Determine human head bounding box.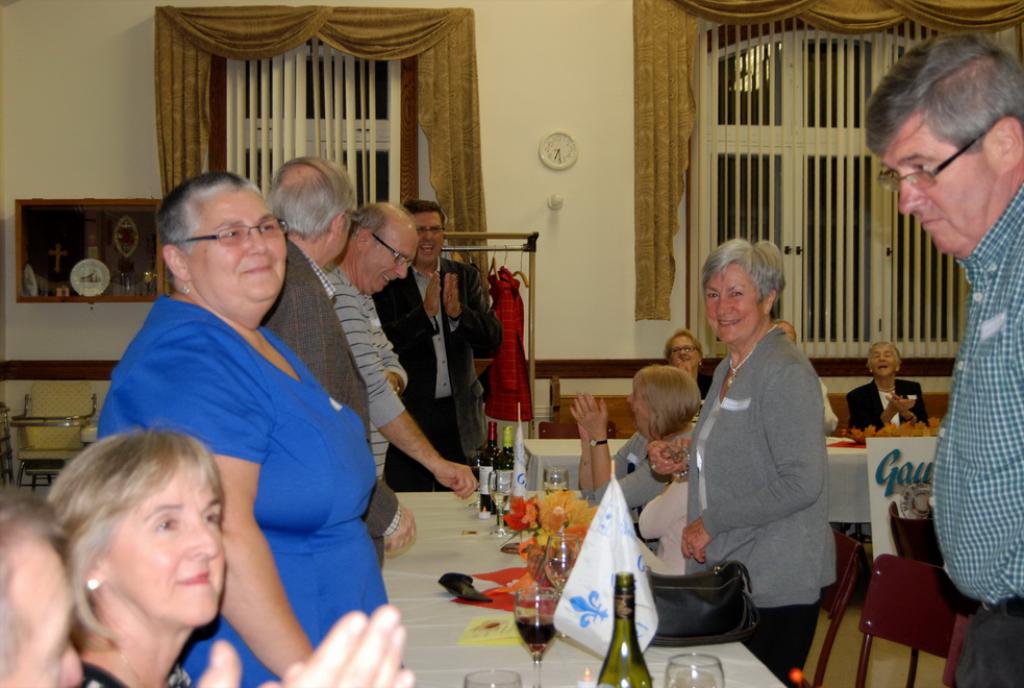
Determined: (left=352, top=197, right=421, bottom=295).
